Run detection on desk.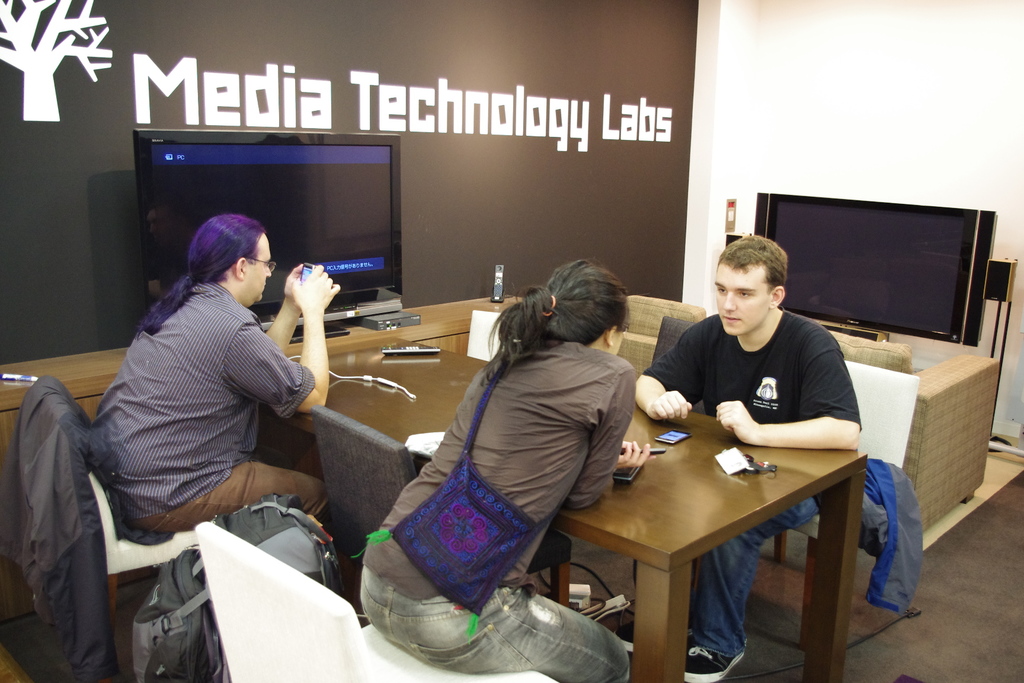
Result: BBox(254, 334, 941, 661).
